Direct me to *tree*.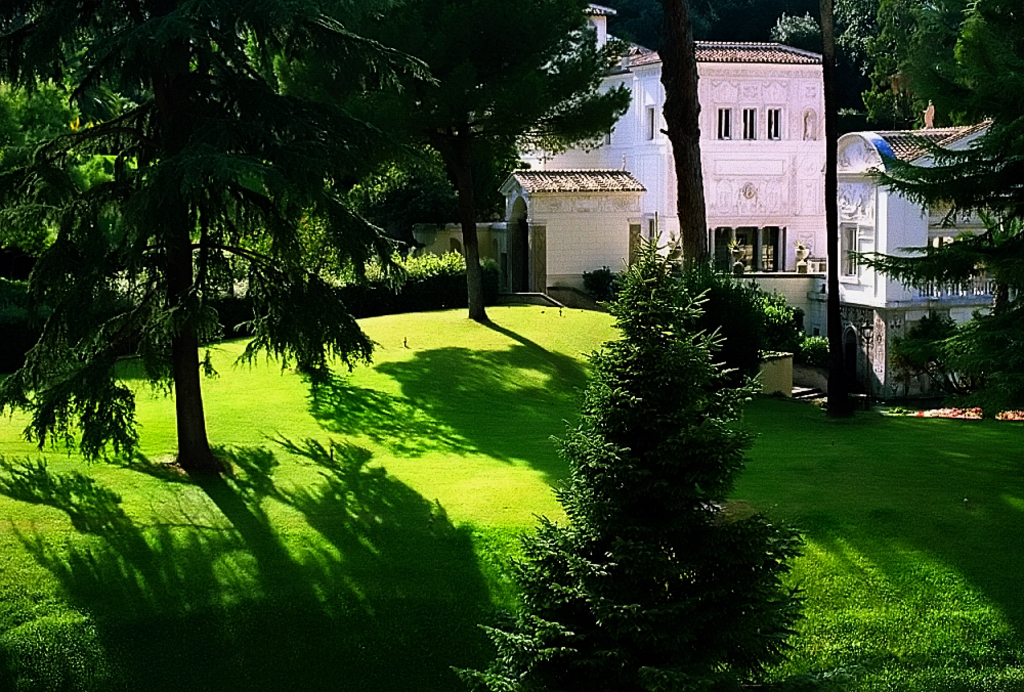
Direction: [884,307,964,406].
